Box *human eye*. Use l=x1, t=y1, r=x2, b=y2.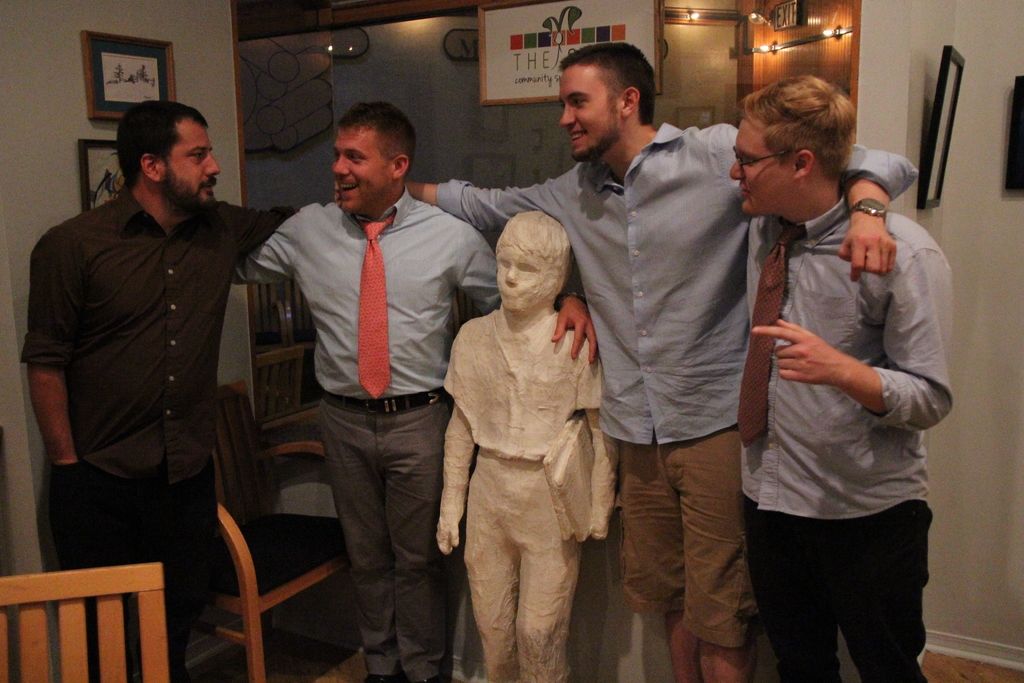
l=181, t=145, r=211, b=165.
